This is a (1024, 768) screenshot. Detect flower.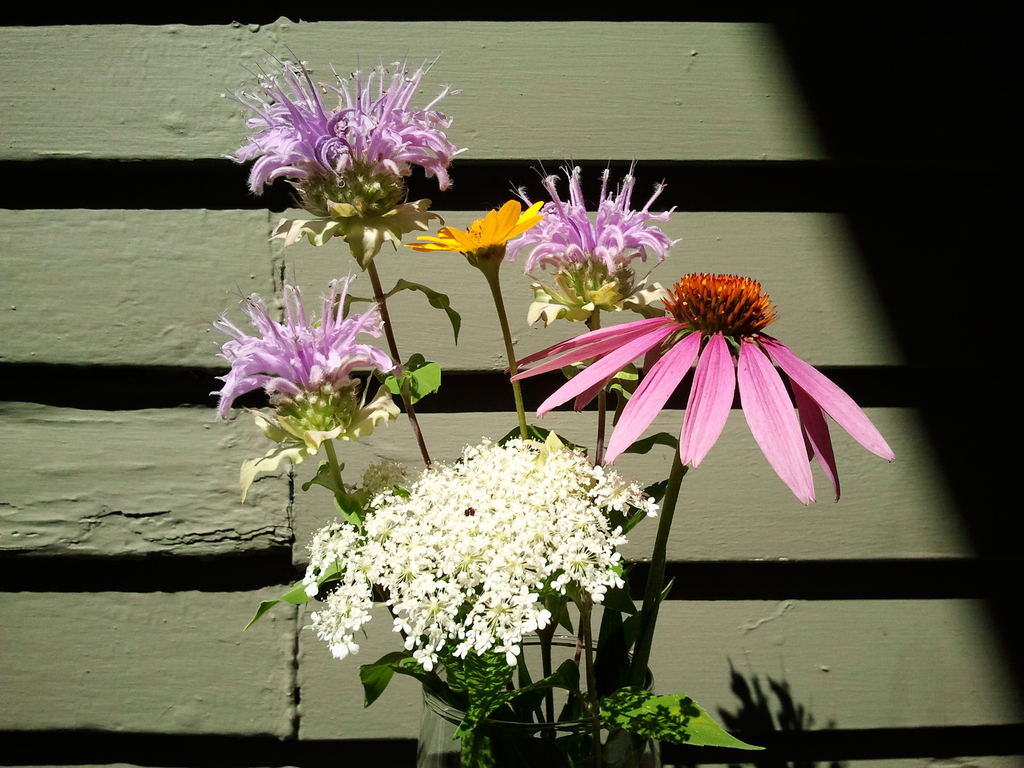
{"left": 424, "top": 204, "right": 547, "bottom": 263}.
